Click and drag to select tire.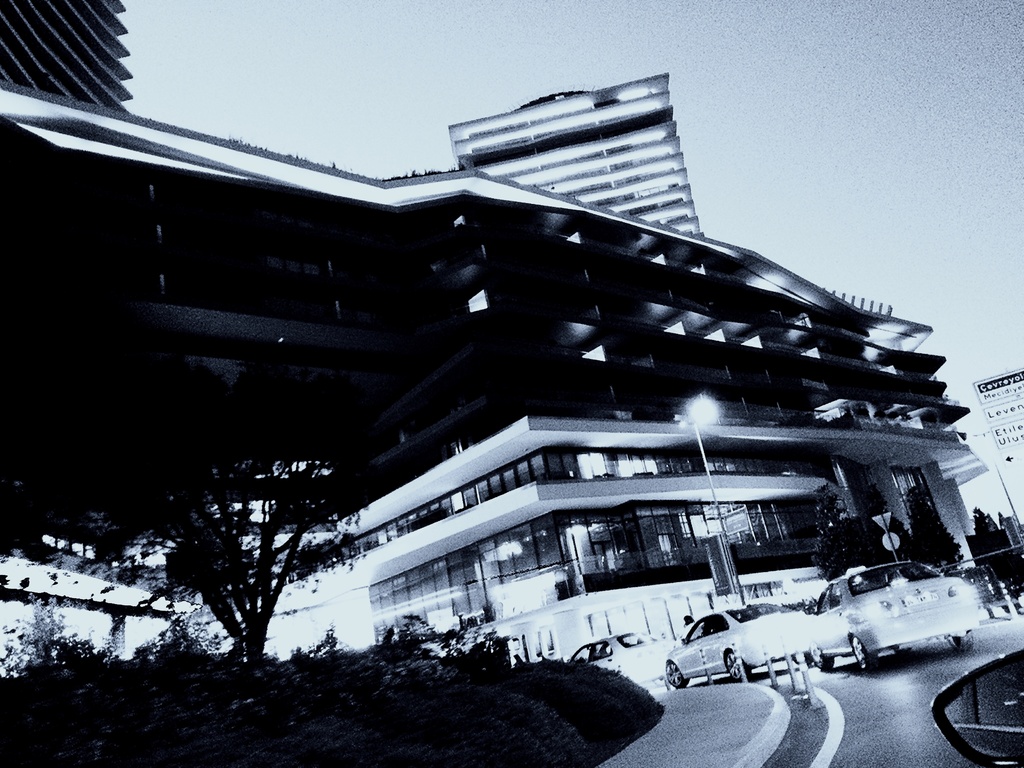
Selection: crop(950, 629, 972, 648).
